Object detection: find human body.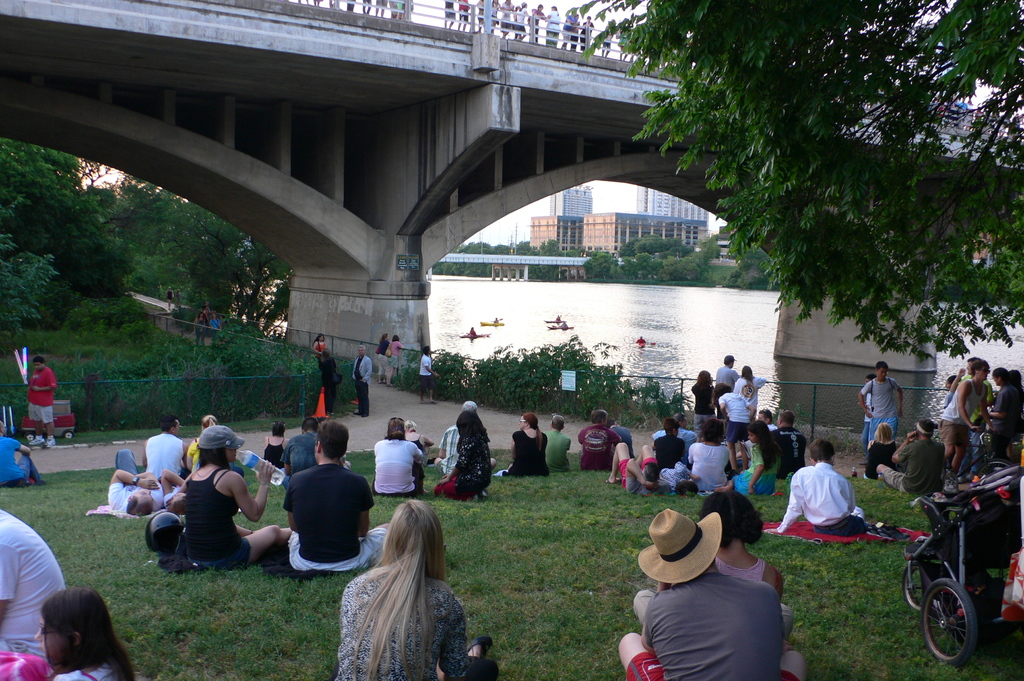
<region>282, 417, 328, 479</region>.
